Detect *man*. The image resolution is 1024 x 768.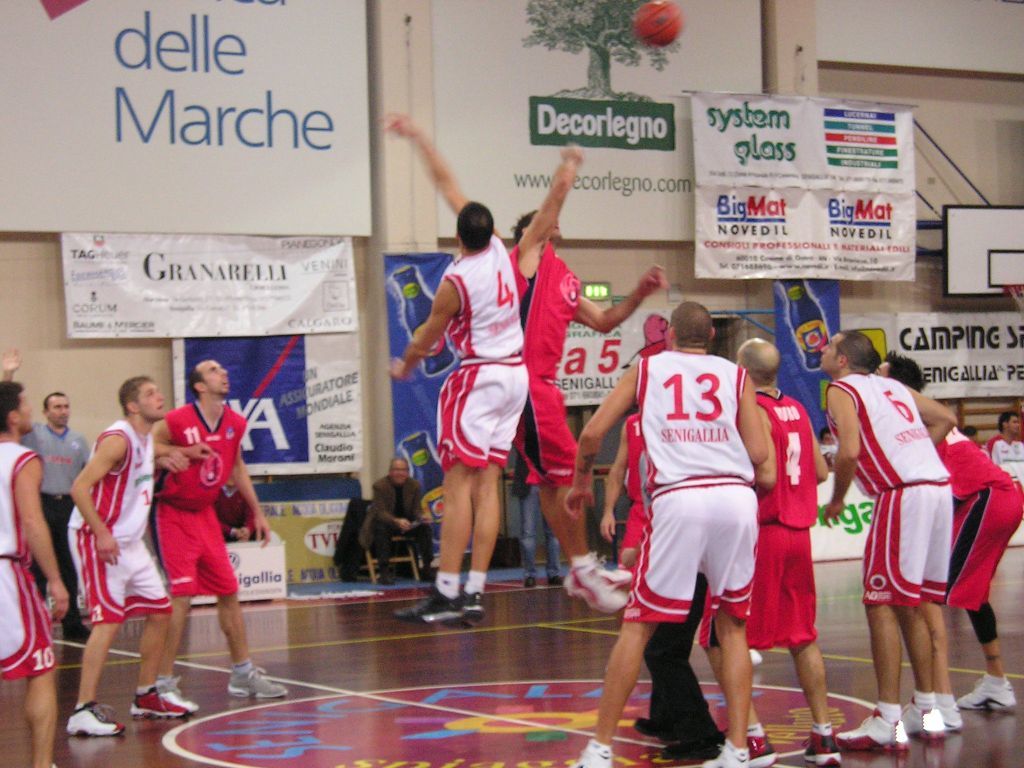
(373,110,529,634).
